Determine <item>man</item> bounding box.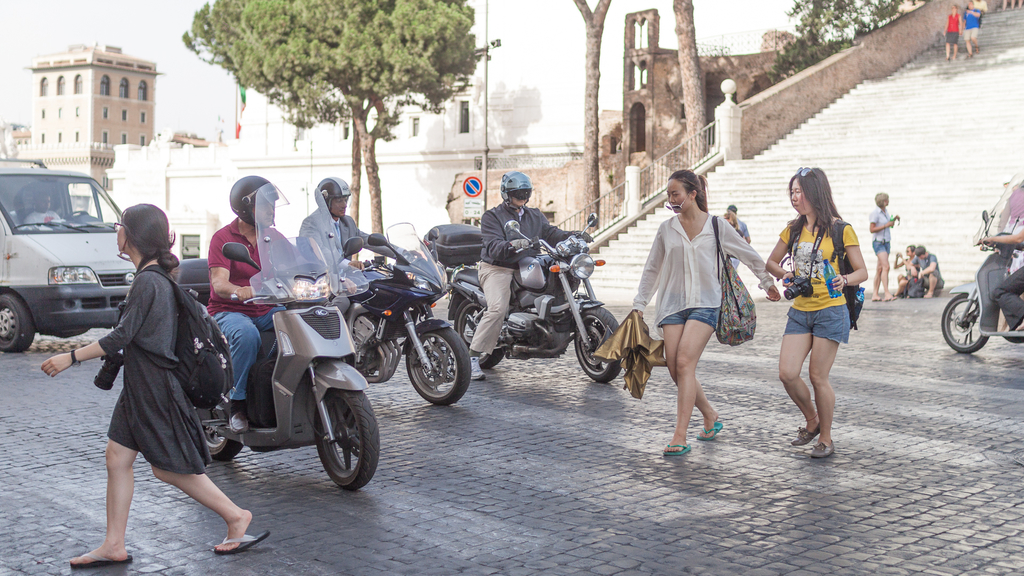
Determined: <region>205, 176, 360, 435</region>.
